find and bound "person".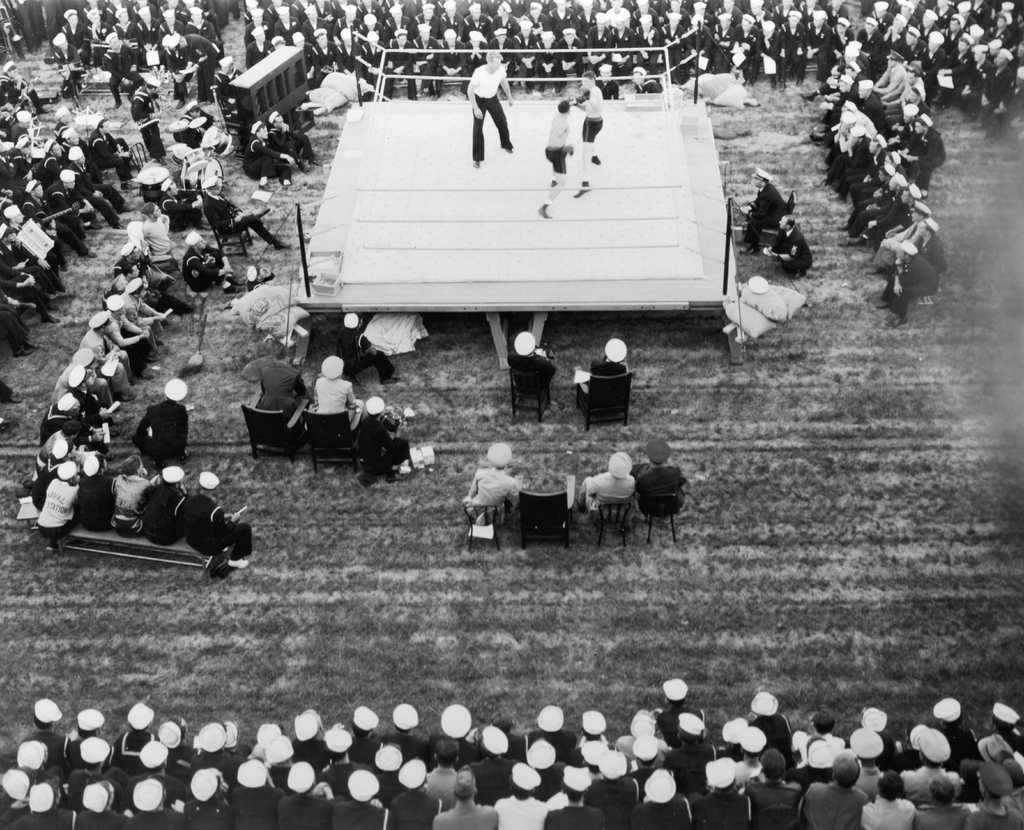
Bound: x1=577, y1=340, x2=636, y2=389.
